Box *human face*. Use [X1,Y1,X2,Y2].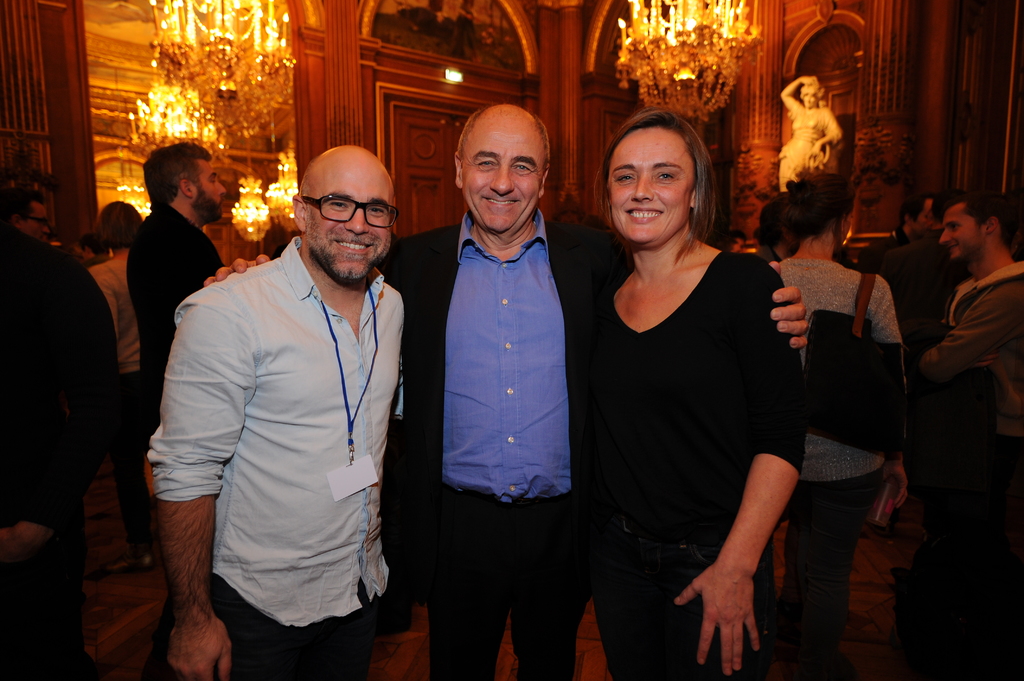
[198,156,227,221].
